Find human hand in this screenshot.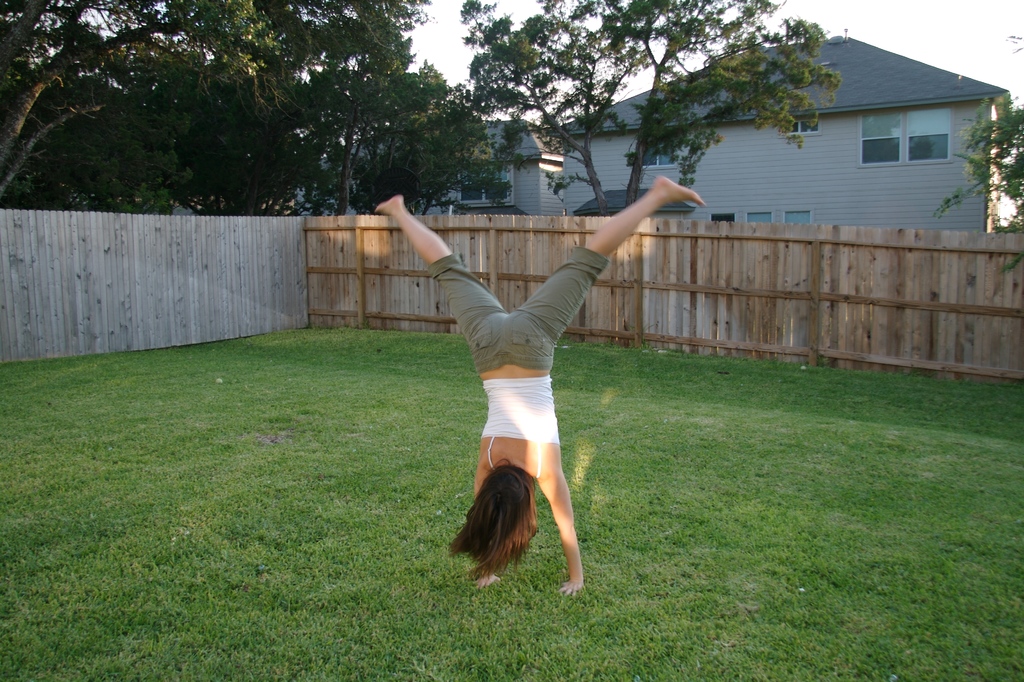
The bounding box for human hand is crop(472, 573, 501, 588).
